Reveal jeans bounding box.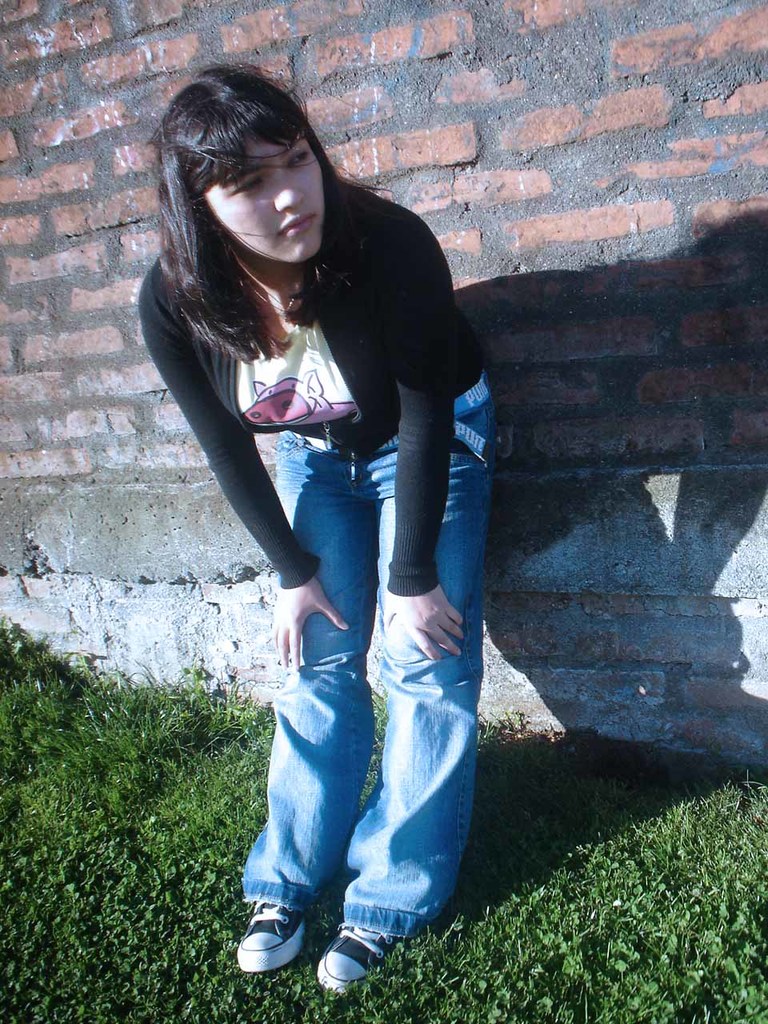
Revealed: x1=202 y1=363 x2=474 y2=922.
